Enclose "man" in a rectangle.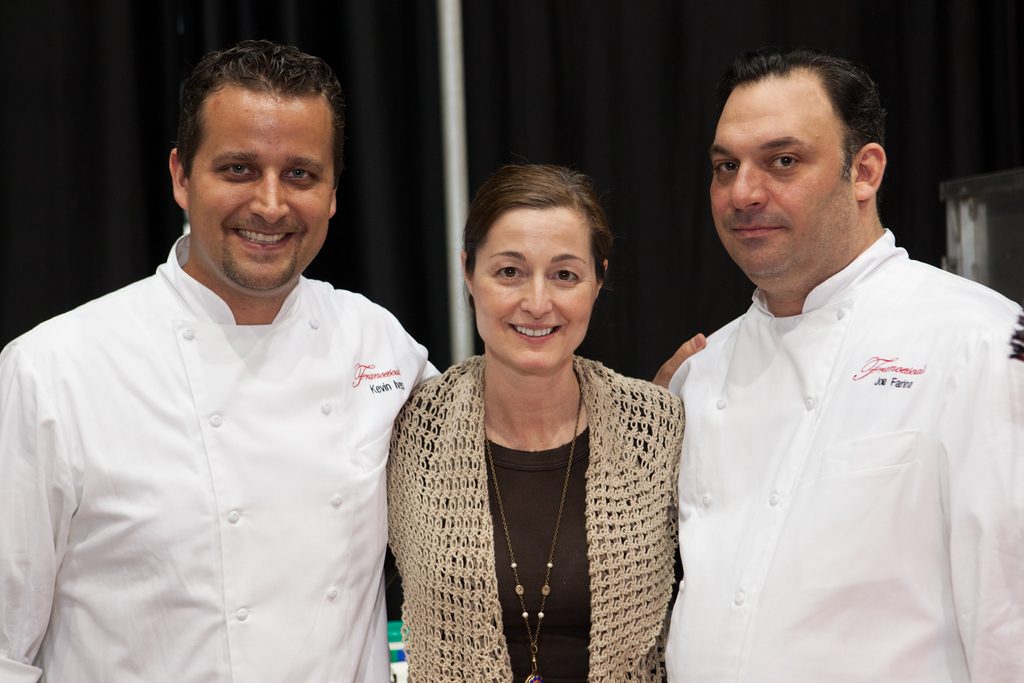
{"x1": 659, "y1": 43, "x2": 1023, "y2": 682}.
